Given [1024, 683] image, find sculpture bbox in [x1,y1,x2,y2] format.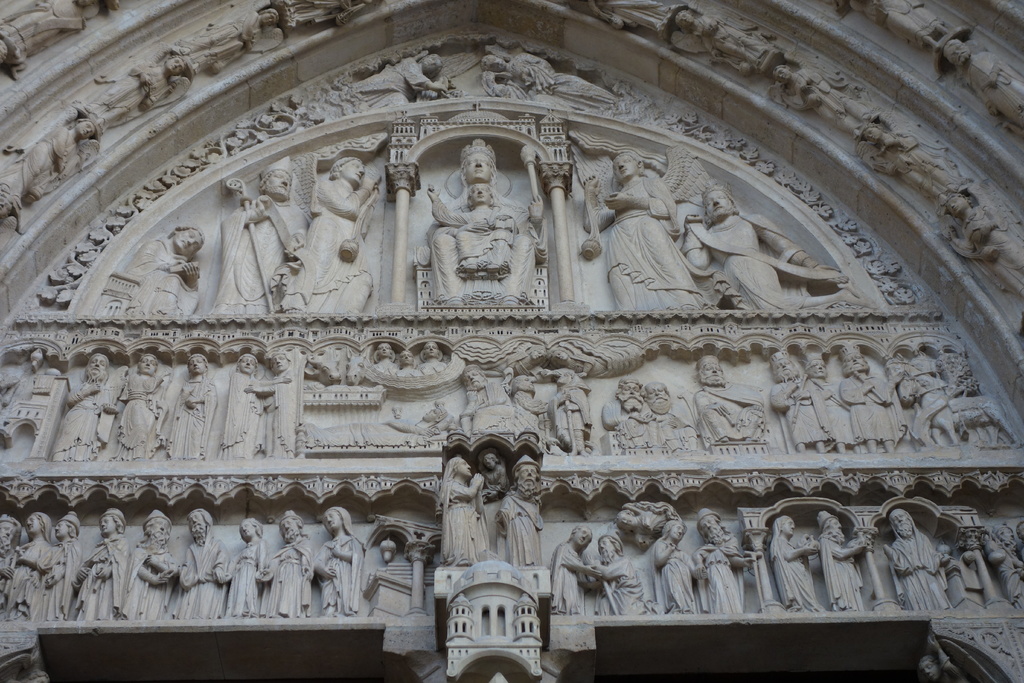
[820,509,872,613].
